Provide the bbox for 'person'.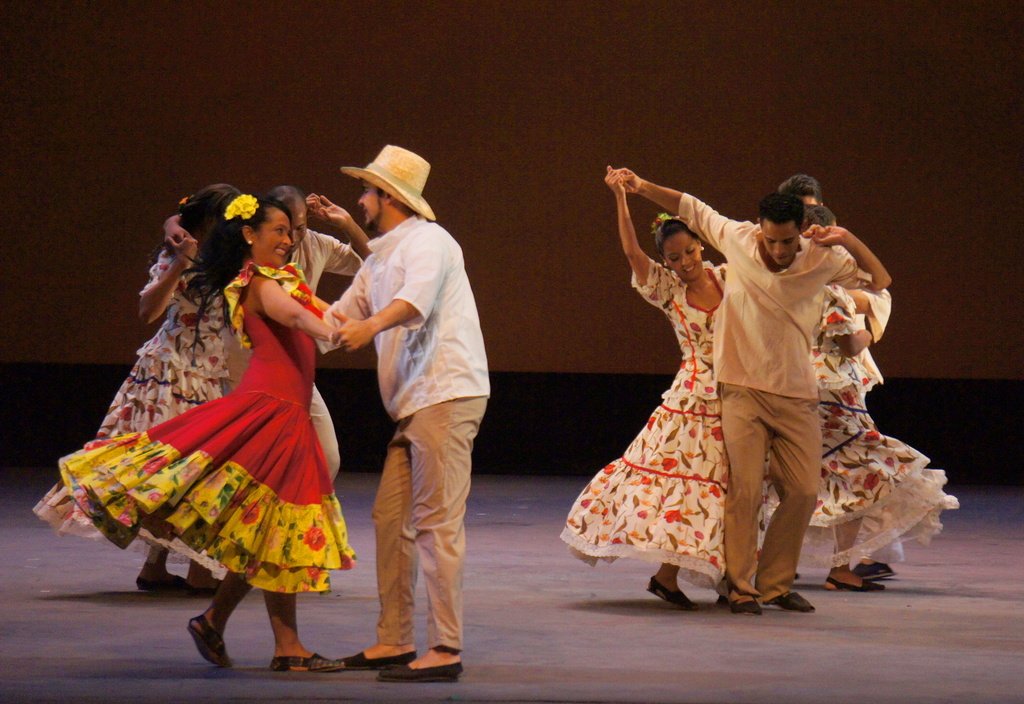
{"x1": 605, "y1": 162, "x2": 893, "y2": 614}.
